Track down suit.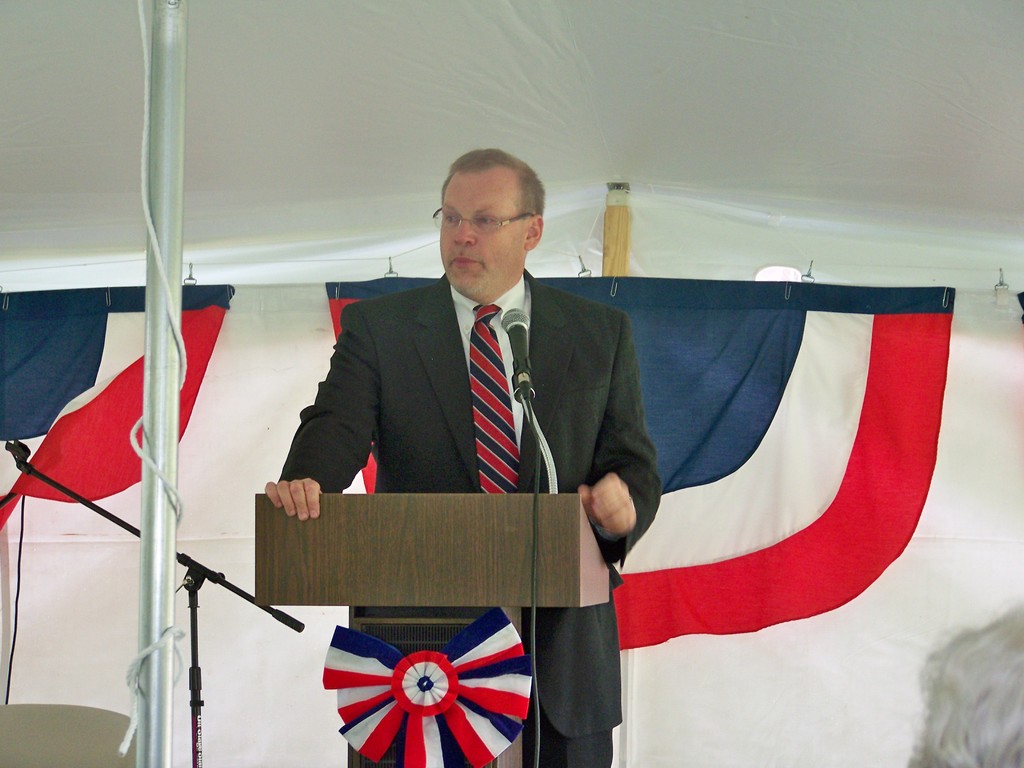
Tracked to [283,271,662,767].
